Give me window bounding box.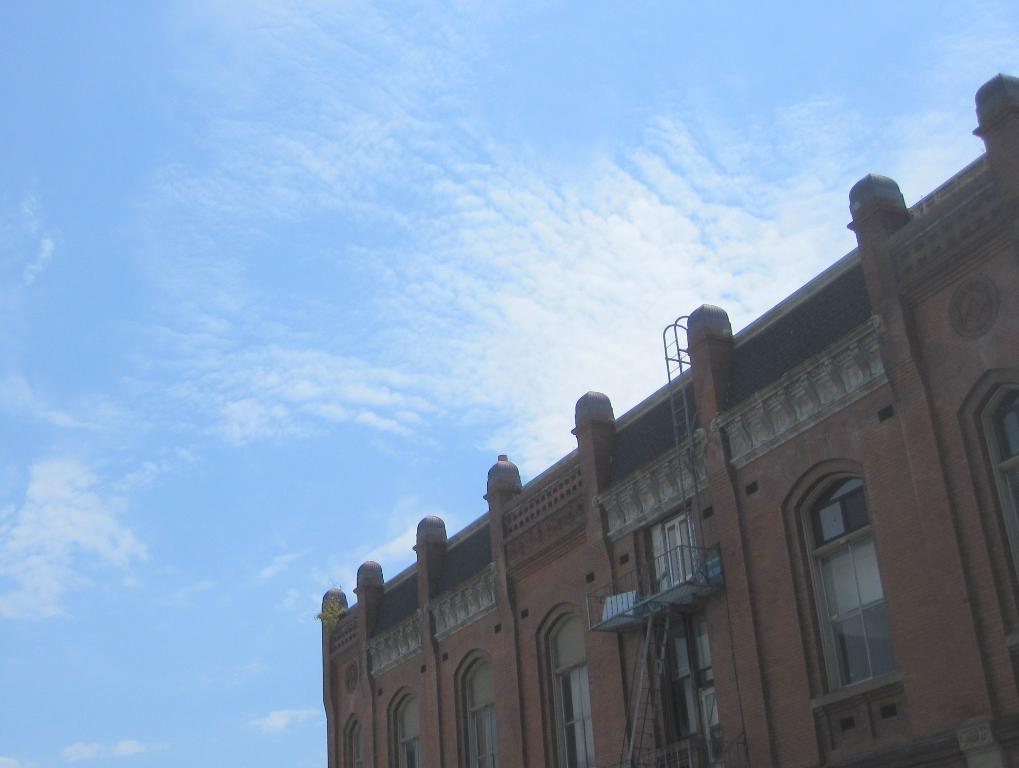
bbox(350, 725, 364, 766).
